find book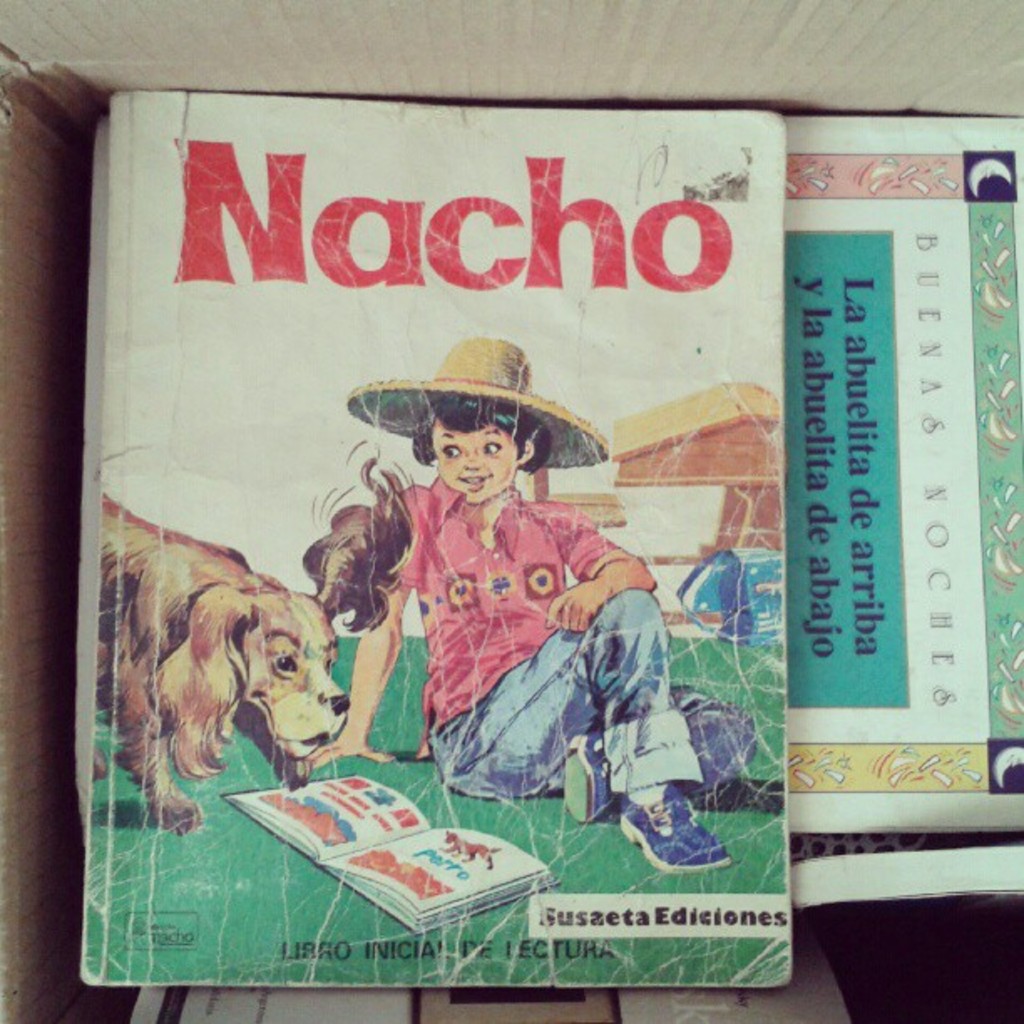
pyautogui.locateOnScreen(80, 87, 798, 980)
